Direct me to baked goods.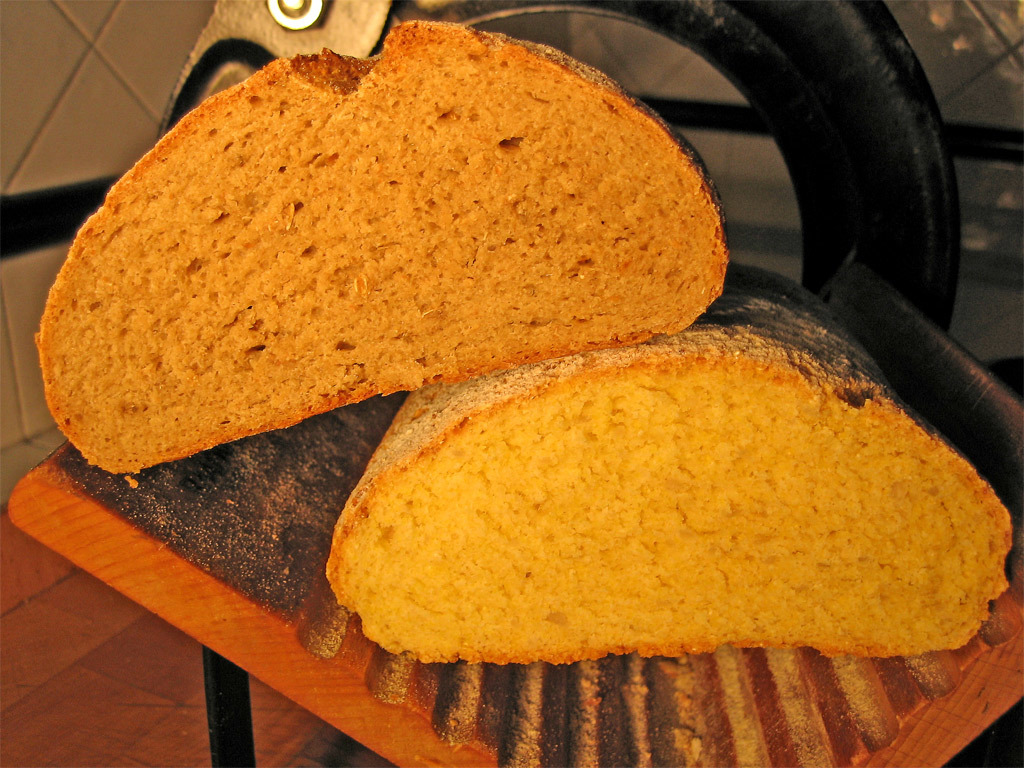
Direction: [323, 325, 1016, 657].
